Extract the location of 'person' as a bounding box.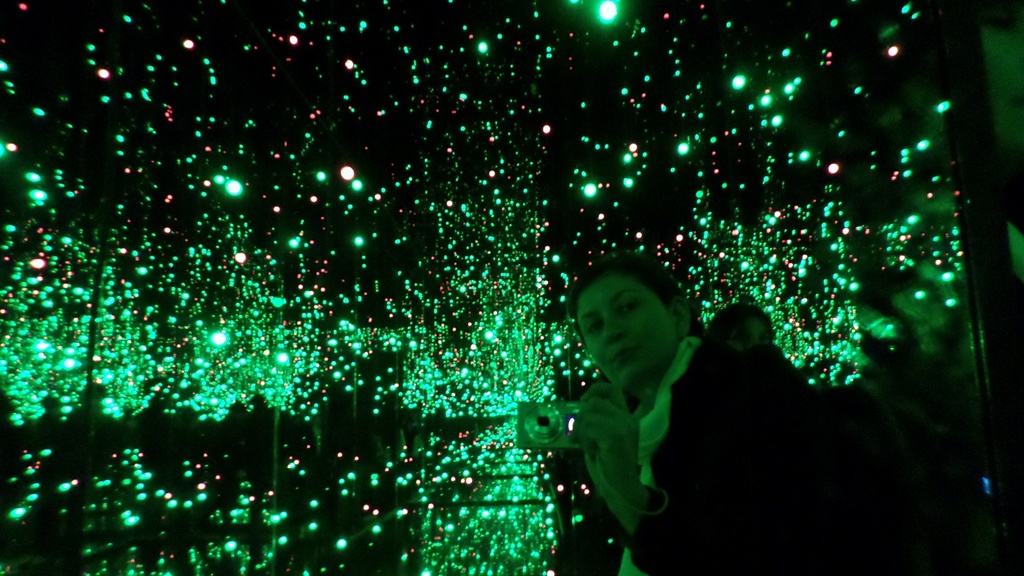
(left=705, top=303, right=778, bottom=353).
